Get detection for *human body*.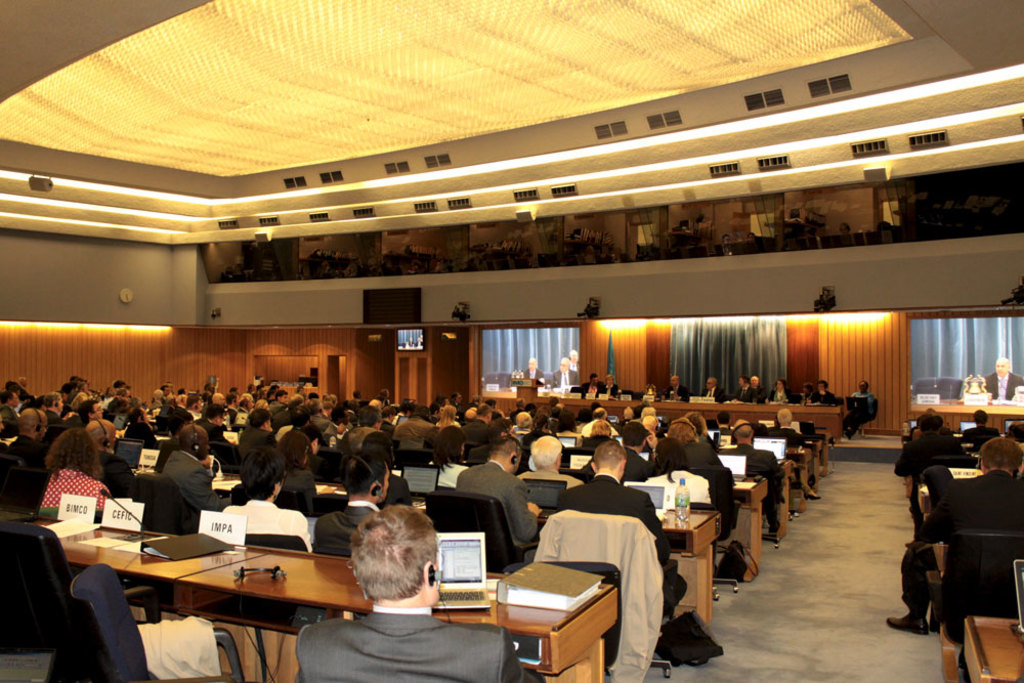
Detection: select_region(731, 418, 784, 533).
